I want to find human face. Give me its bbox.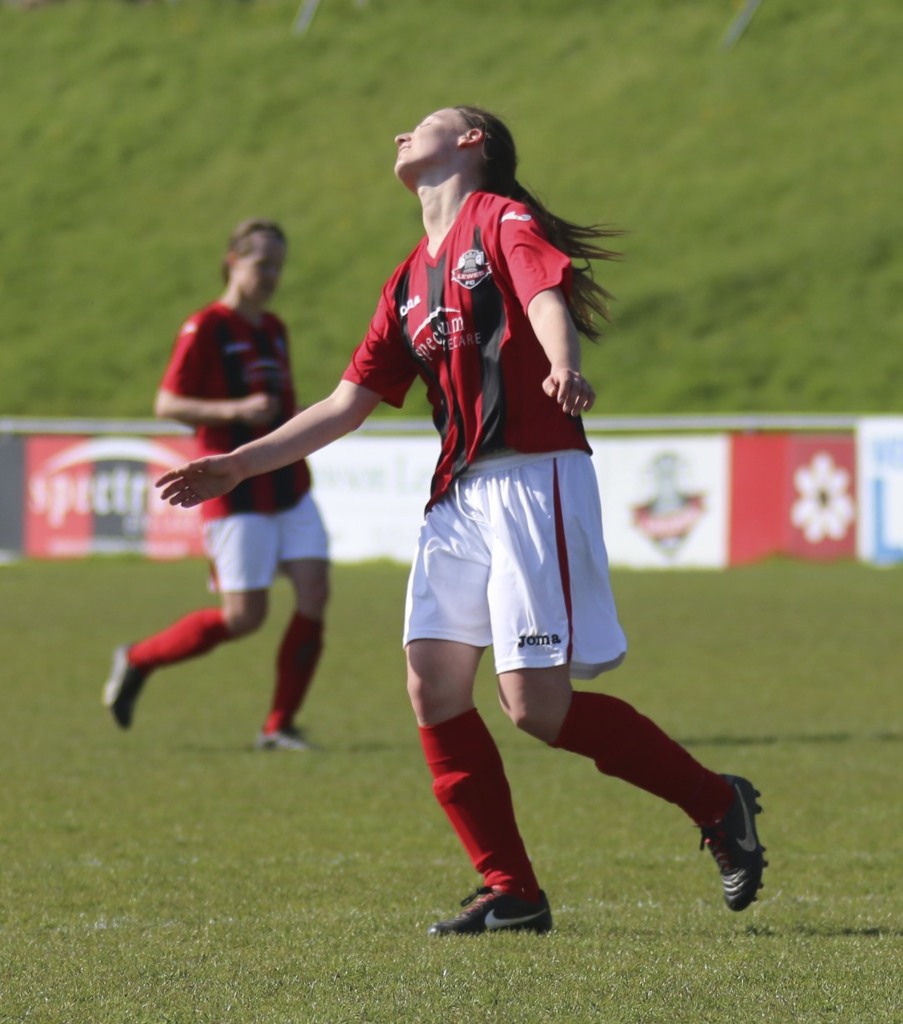
region(393, 107, 469, 177).
